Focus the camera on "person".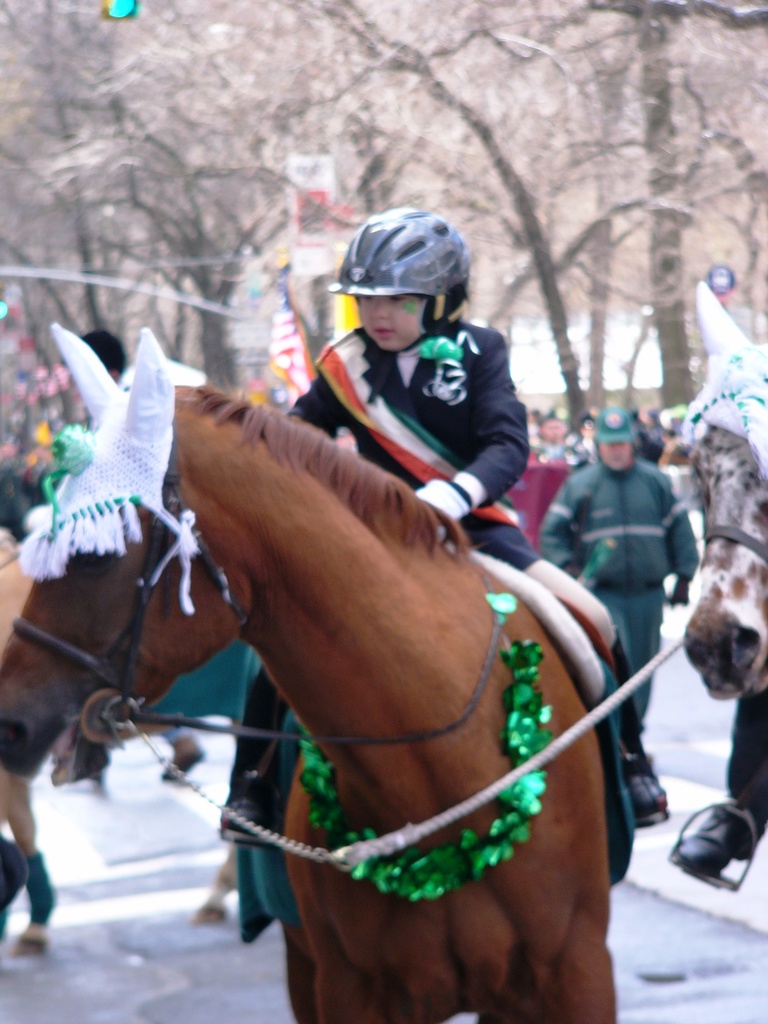
Focus region: BBox(540, 407, 701, 720).
